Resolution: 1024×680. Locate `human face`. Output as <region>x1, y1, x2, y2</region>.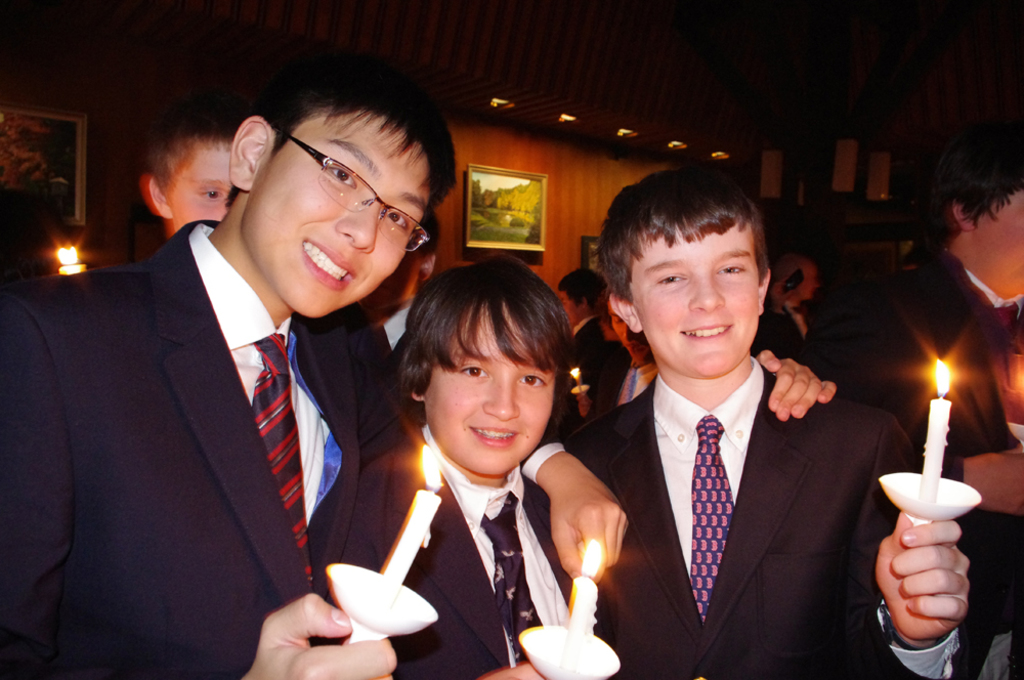
<region>631, 221, 759, 379</region>.
